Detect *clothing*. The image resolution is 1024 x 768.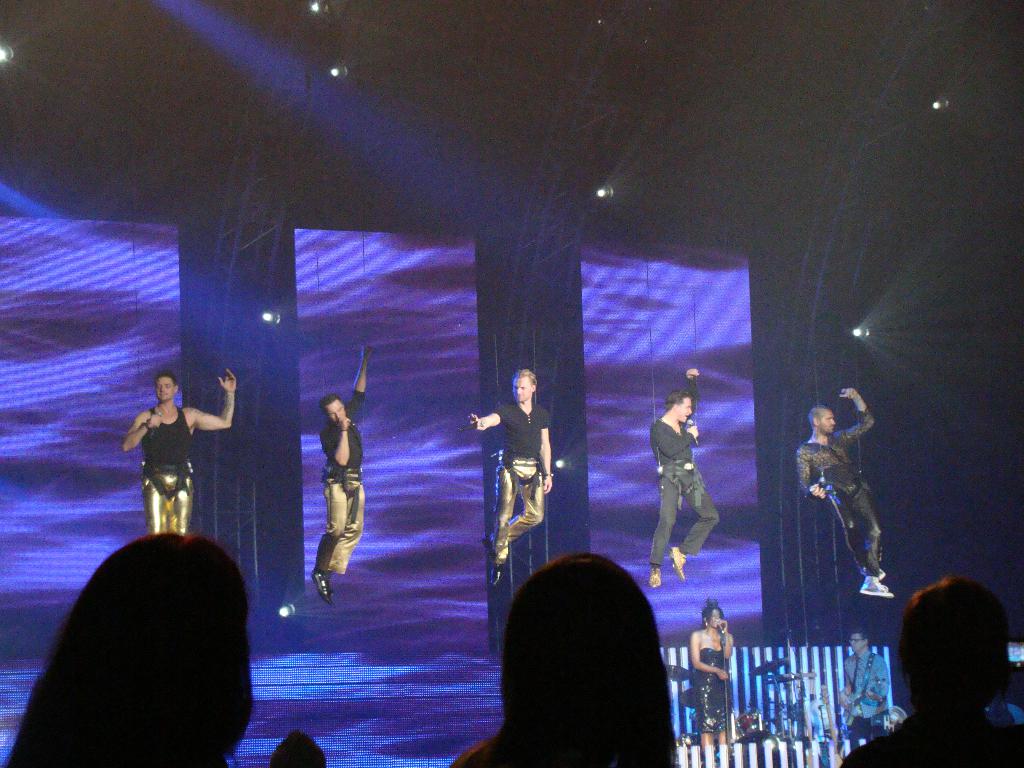
<region>647, 416, 721, 570</region>.
